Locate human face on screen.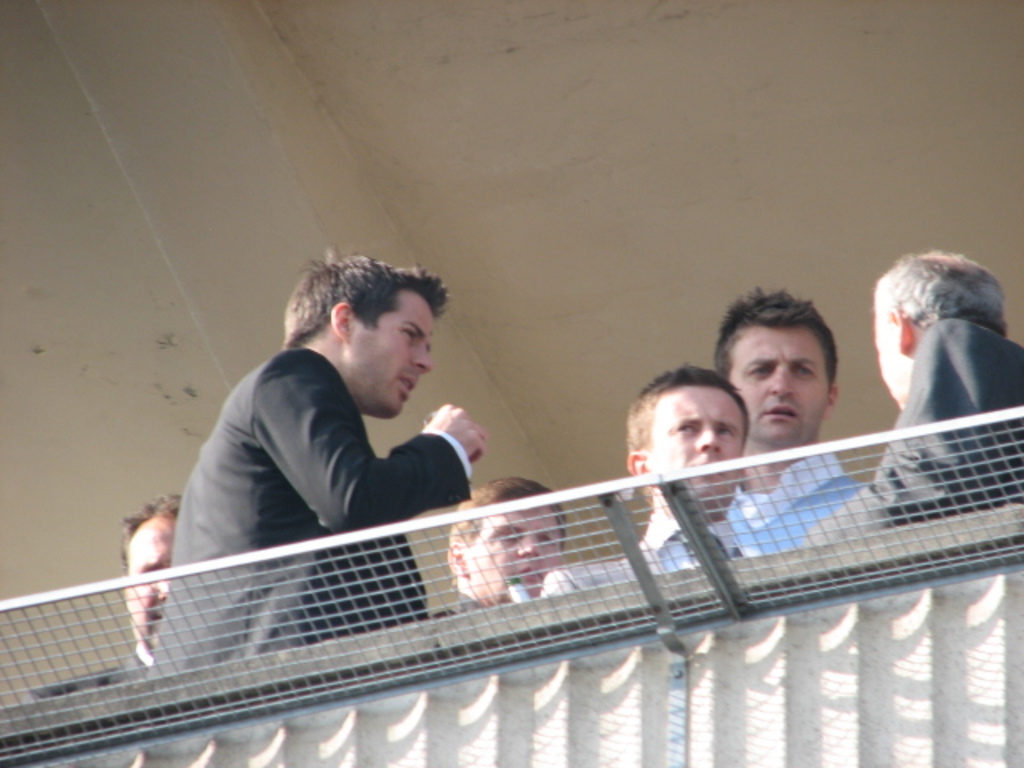
On screen at <bbox>122, 520, 174, 650</bbox>.
